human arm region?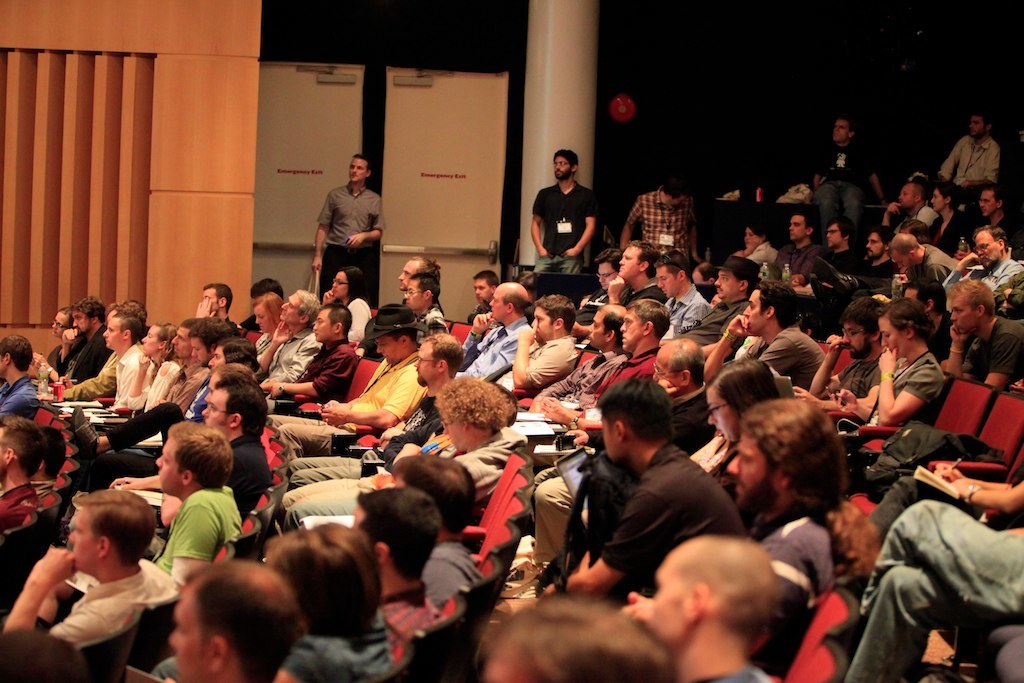
<bbox>536, 395, 593, 420</bbox>
